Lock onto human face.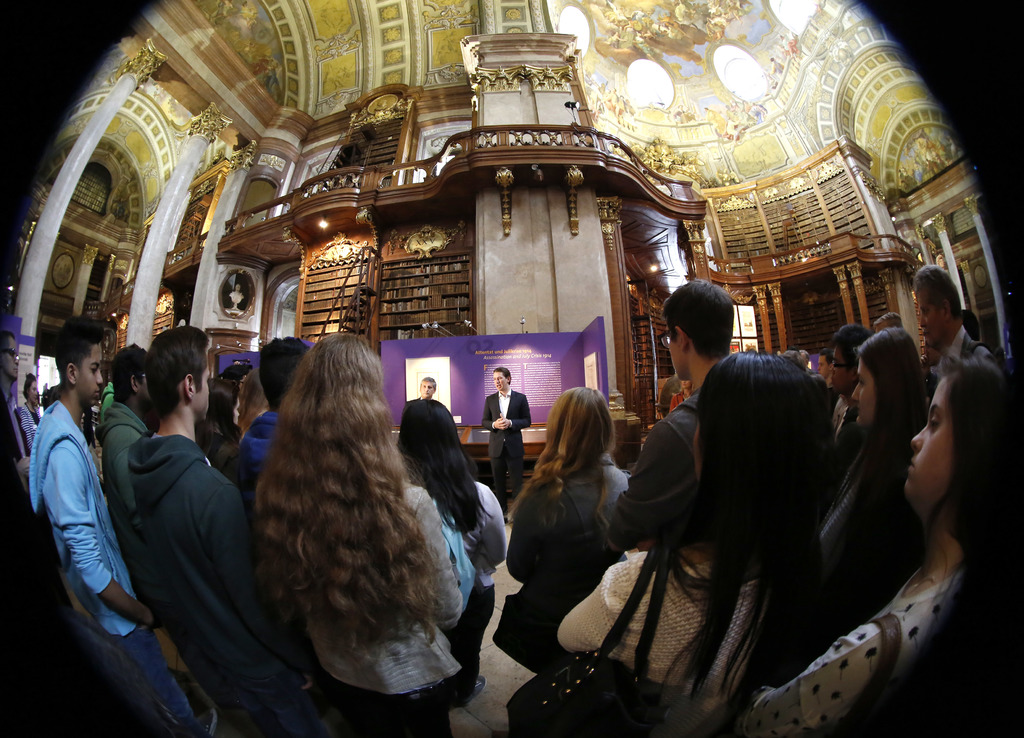
Locked: box(828, 345, 853, 387).
